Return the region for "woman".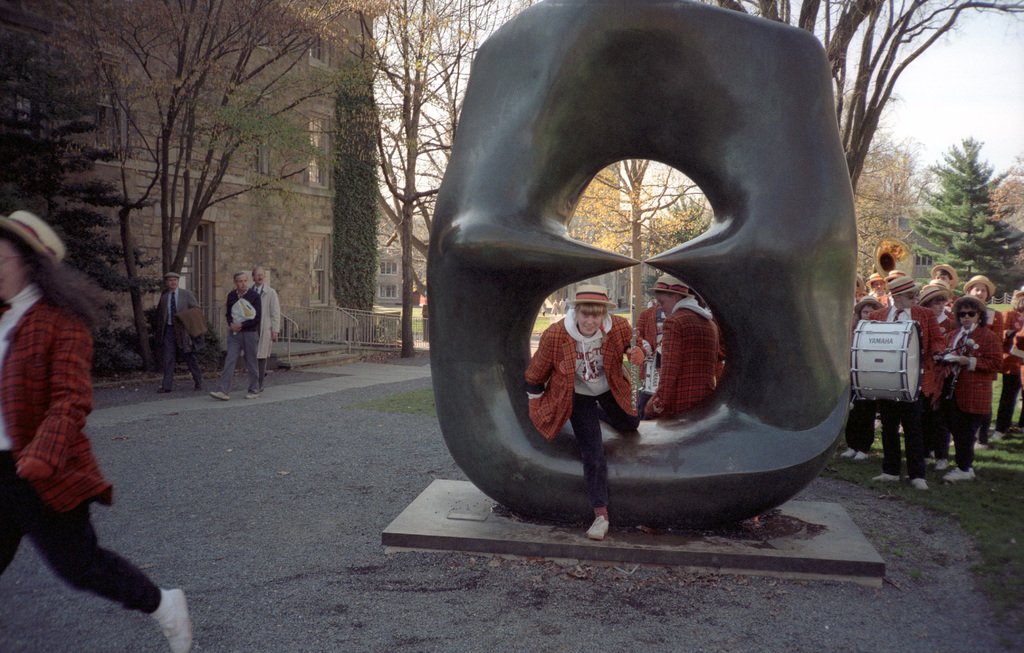
968 275 1005 450.
